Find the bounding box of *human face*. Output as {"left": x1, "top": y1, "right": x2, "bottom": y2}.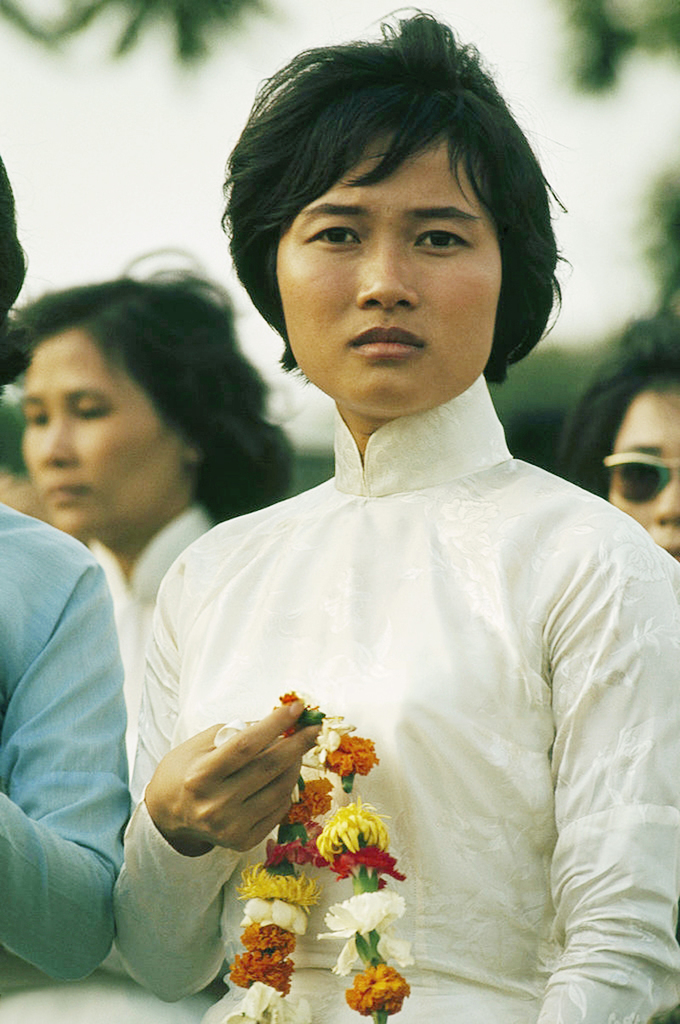
{"left": 23, "top": 331, "right": 184, "bottom": 536}.
